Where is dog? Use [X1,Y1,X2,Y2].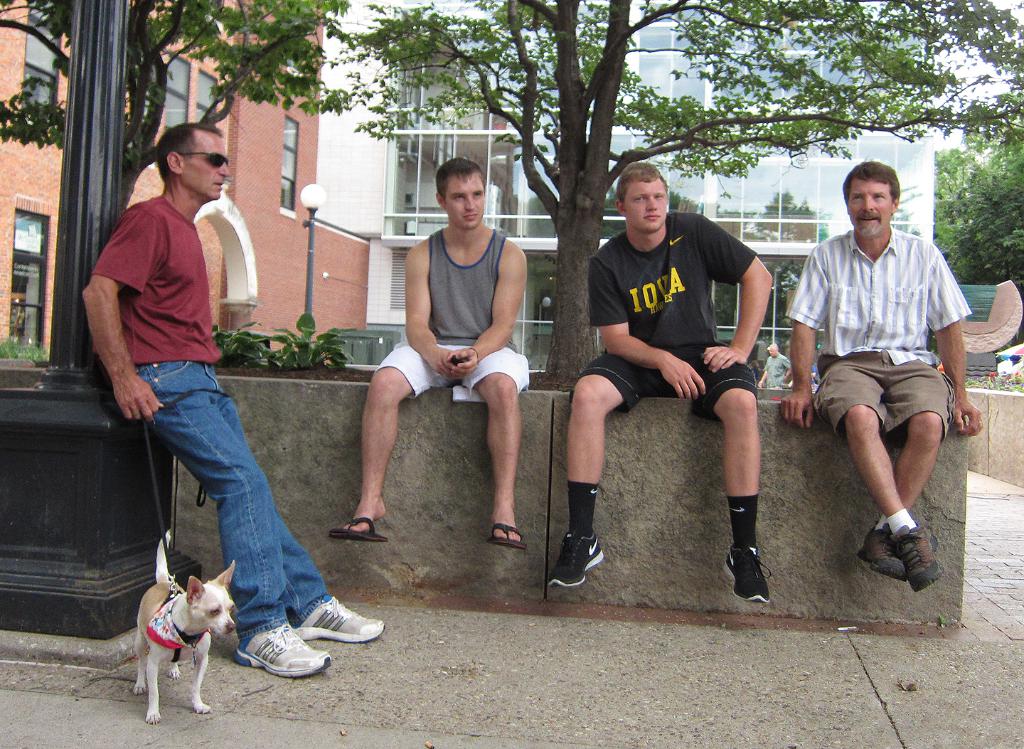
[129,526,238,726].
